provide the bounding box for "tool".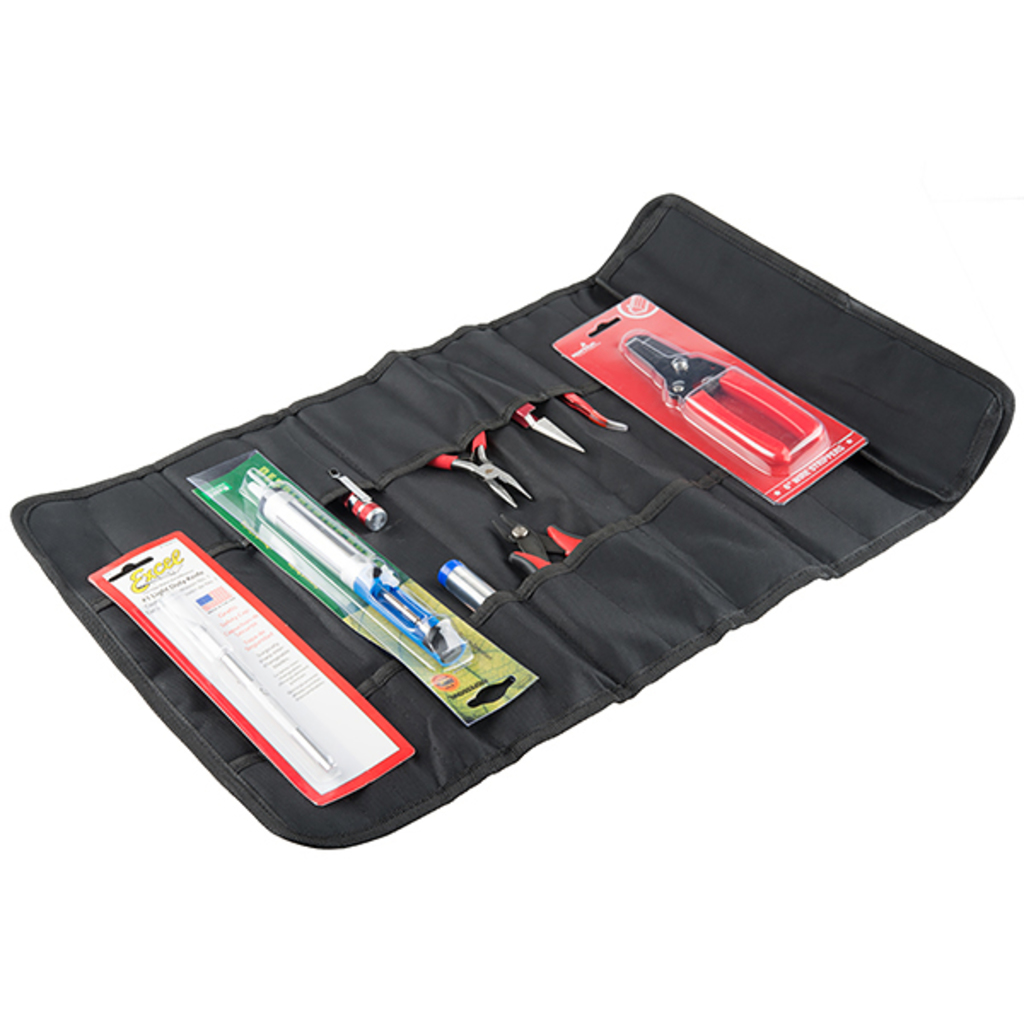
<bbox>490, 512, 585, 582</bbox>.
